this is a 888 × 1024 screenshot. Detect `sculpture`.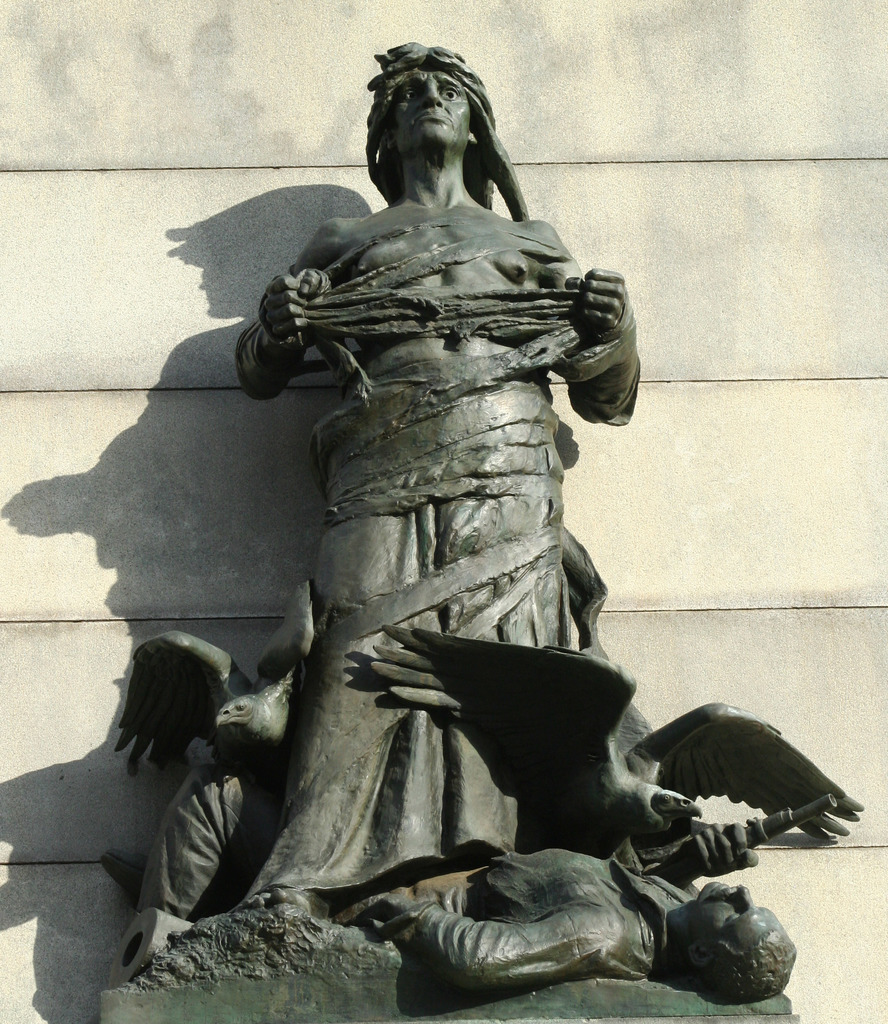
box=[104, 578, 314, 793].
